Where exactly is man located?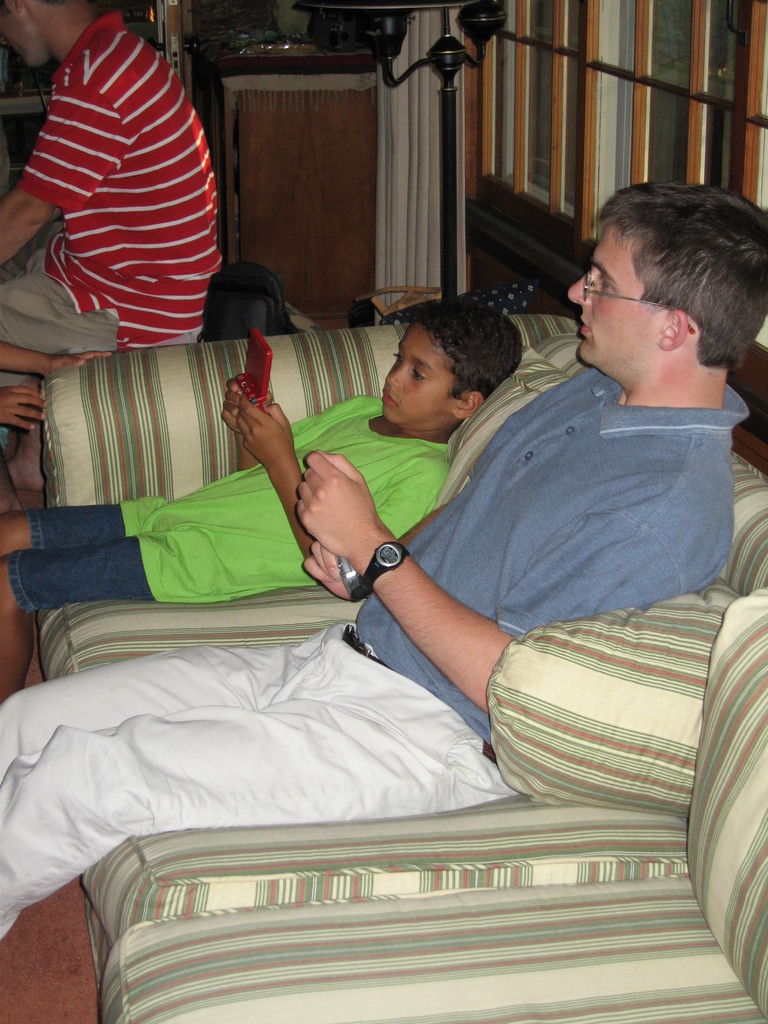
Its bounding box is 0:0:230:498.
